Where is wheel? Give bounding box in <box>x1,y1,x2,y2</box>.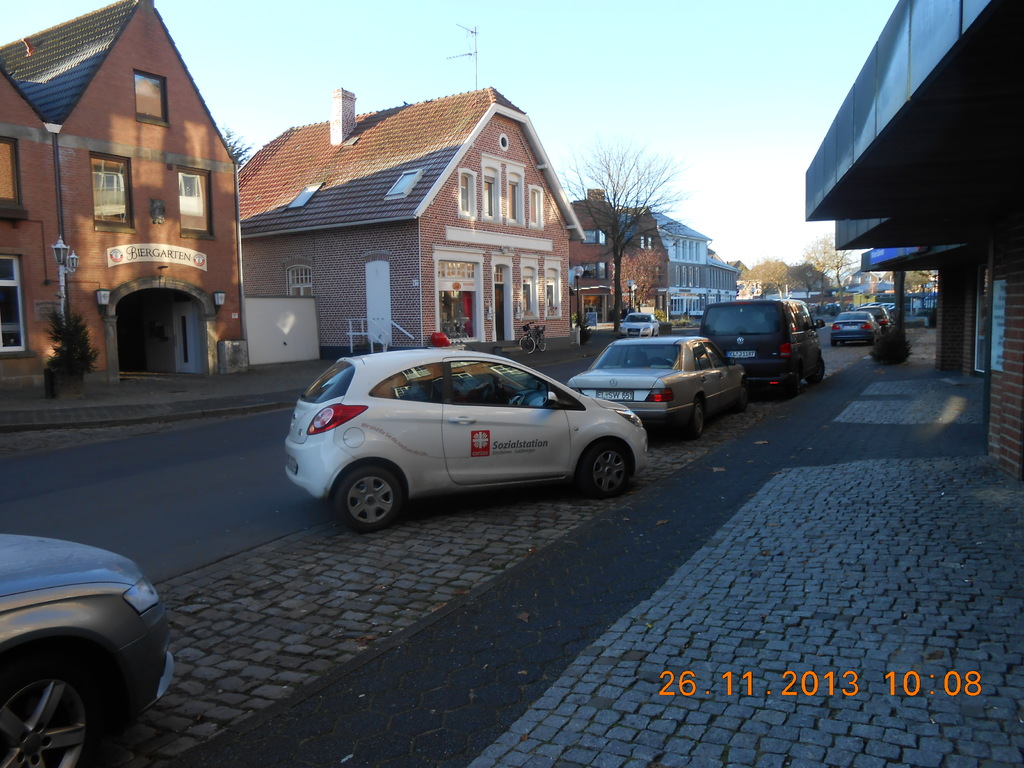
<box>518,336,536,353</box>.
